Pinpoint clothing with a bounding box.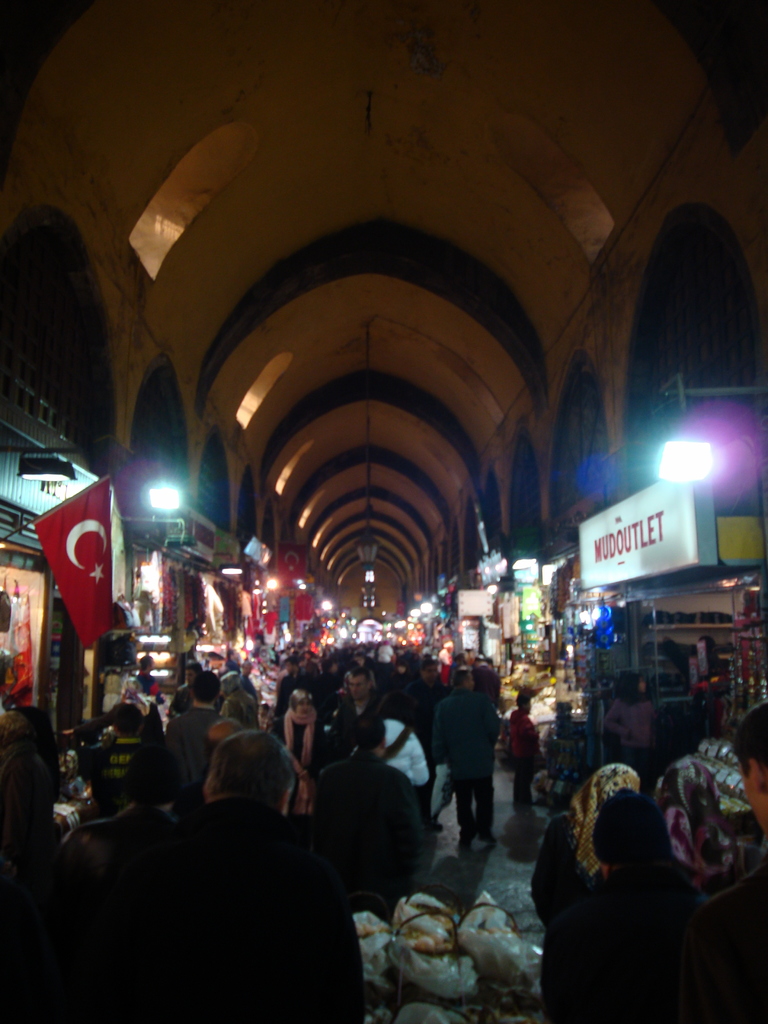
x1=545 y1=867 x2=699 y2=1021.
